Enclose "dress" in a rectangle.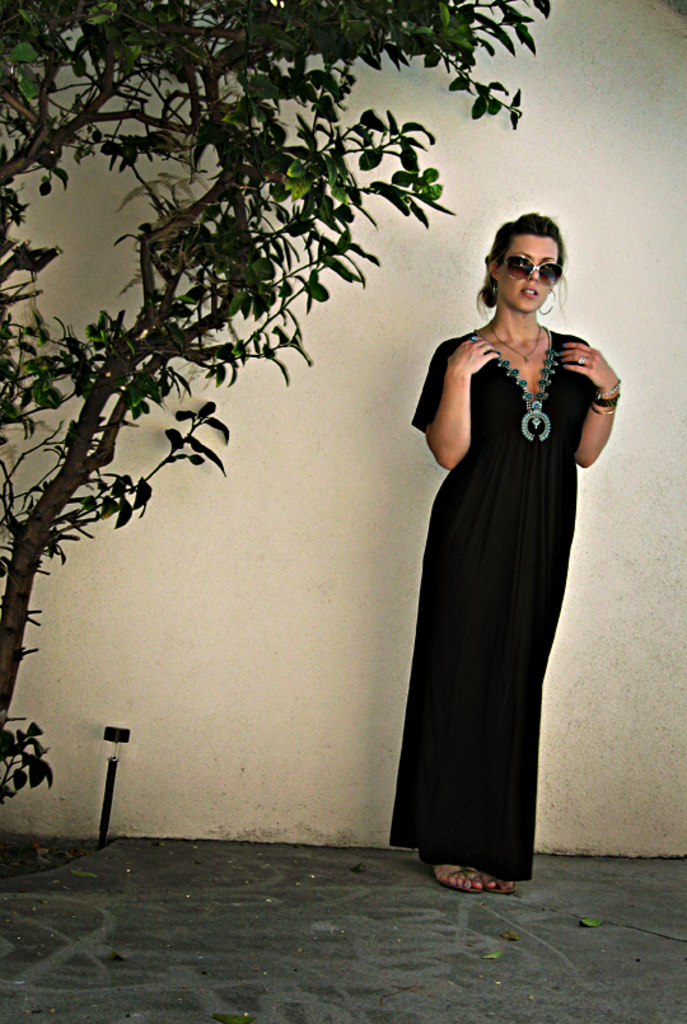
left=389, top=324, right=597, bottom=882.
